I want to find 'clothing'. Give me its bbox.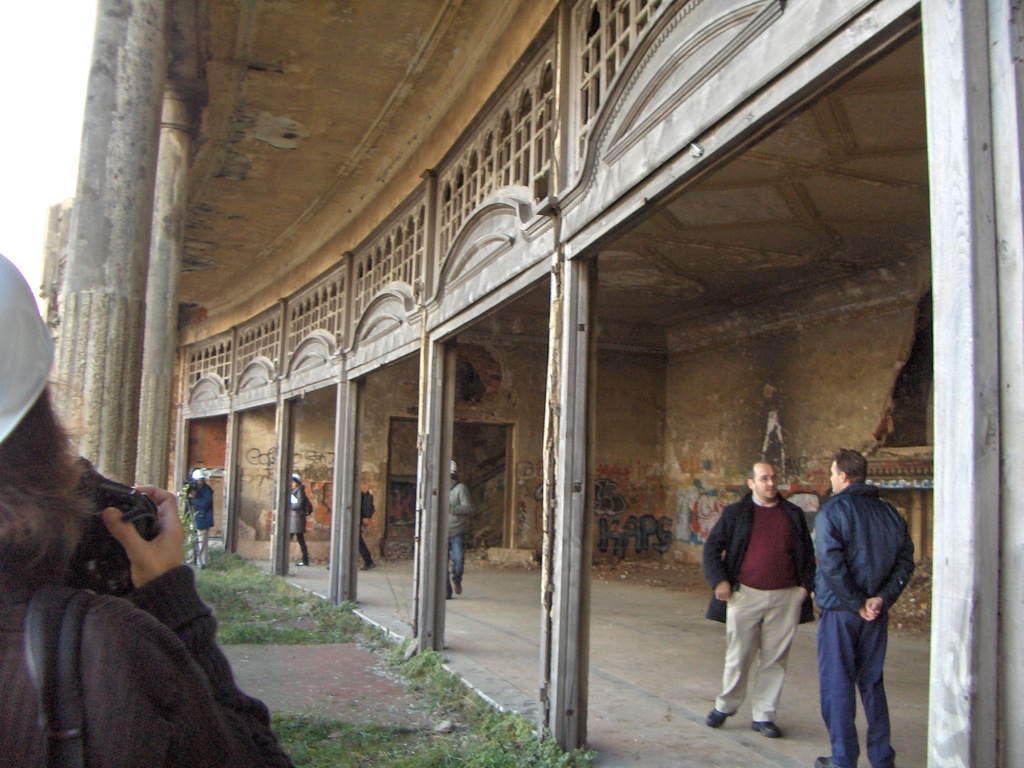
detection(810, 483, 913, 767).
